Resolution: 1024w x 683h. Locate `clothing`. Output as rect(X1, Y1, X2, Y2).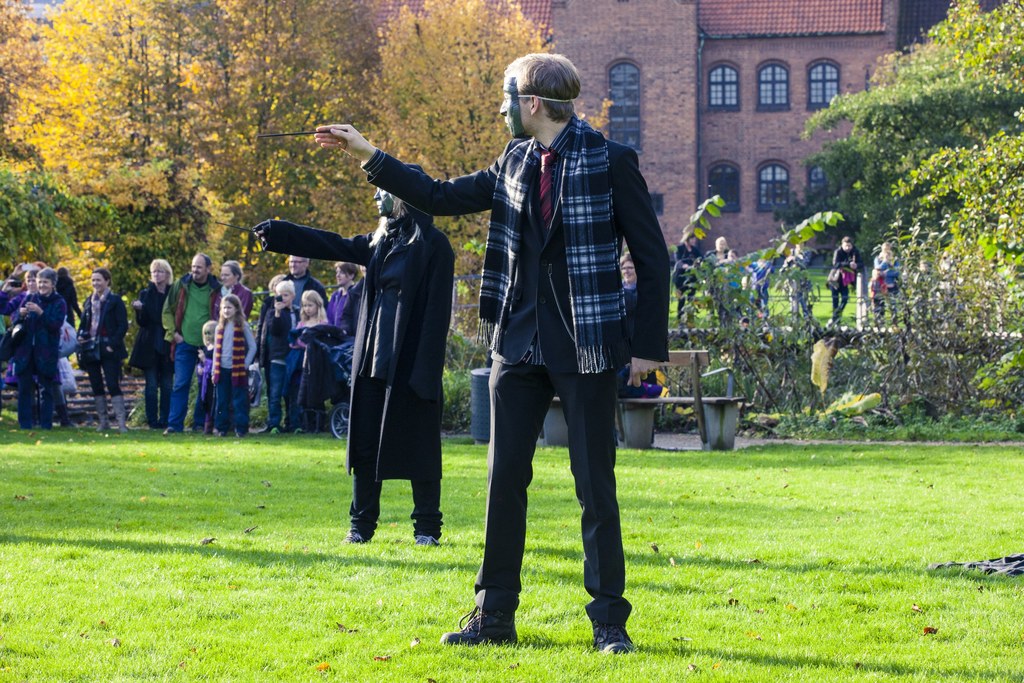
rect(6, 250, 79, 429).
